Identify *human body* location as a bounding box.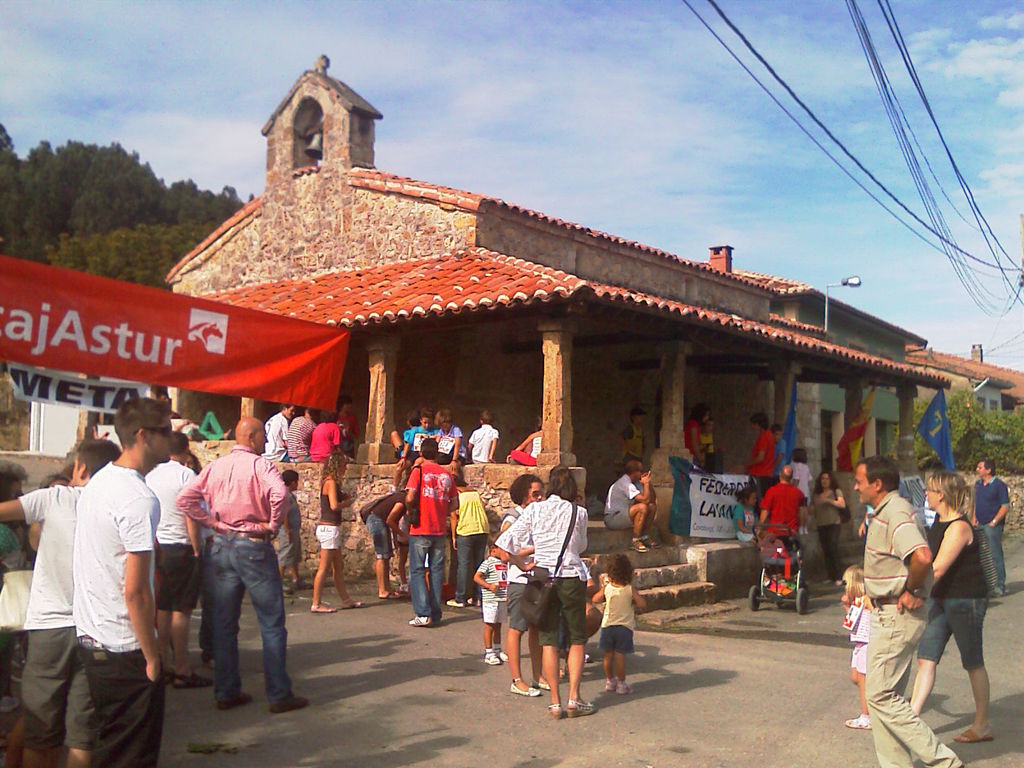
Rect(808, 490, 847, 582).
